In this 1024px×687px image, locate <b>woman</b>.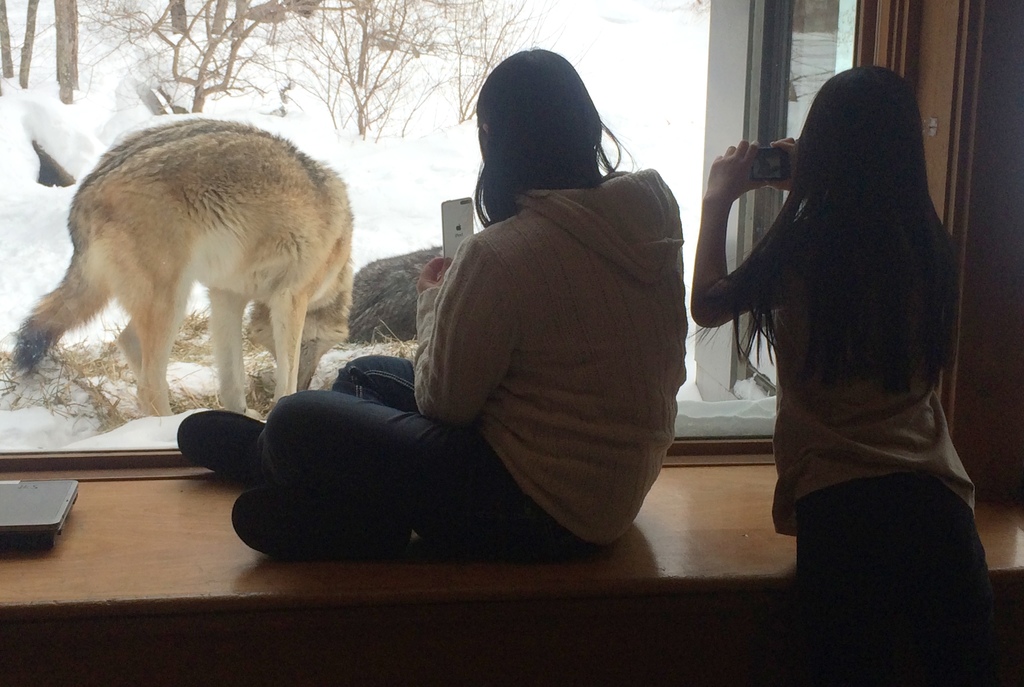
Bounding box: detection(223, 52, 704, 574).
